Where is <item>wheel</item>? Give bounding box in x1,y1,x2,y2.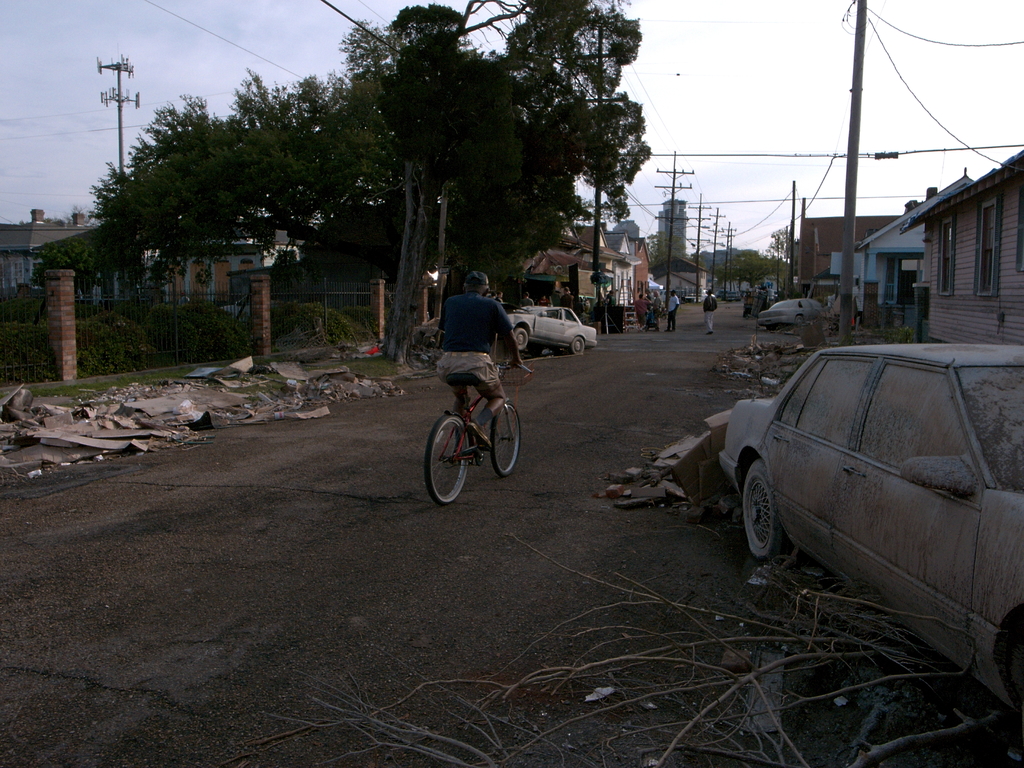
570,333,591,356.
